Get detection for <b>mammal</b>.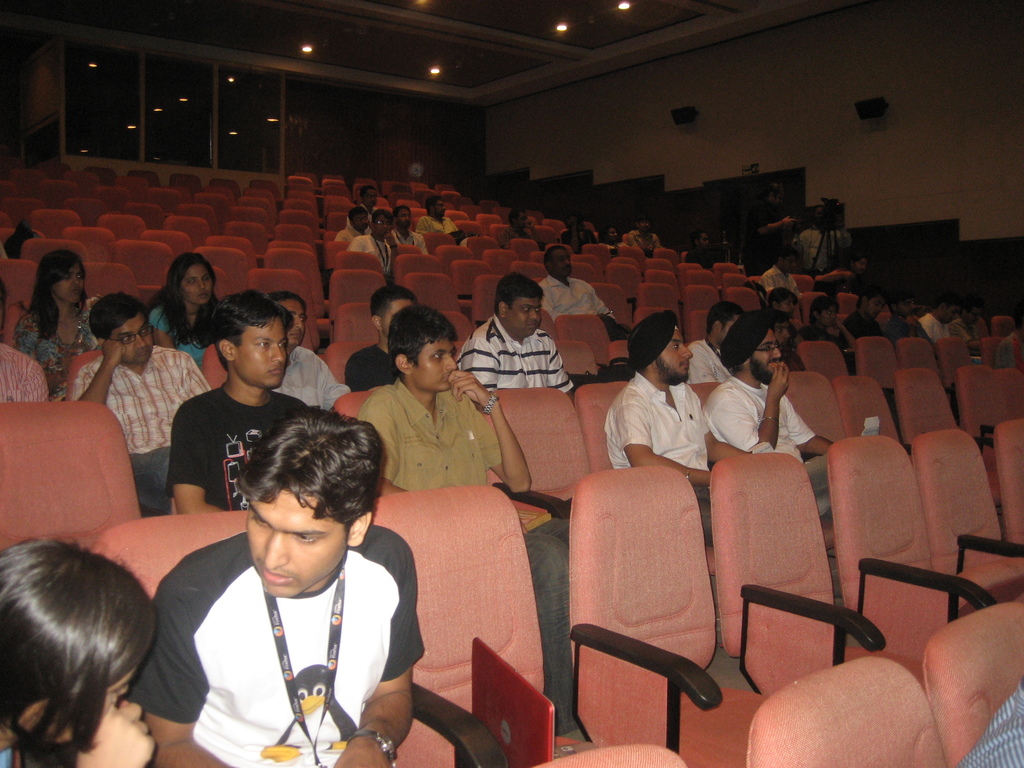
Detection: {"left": 771, "top": 286, "right": 804, "bottom": 335}.
